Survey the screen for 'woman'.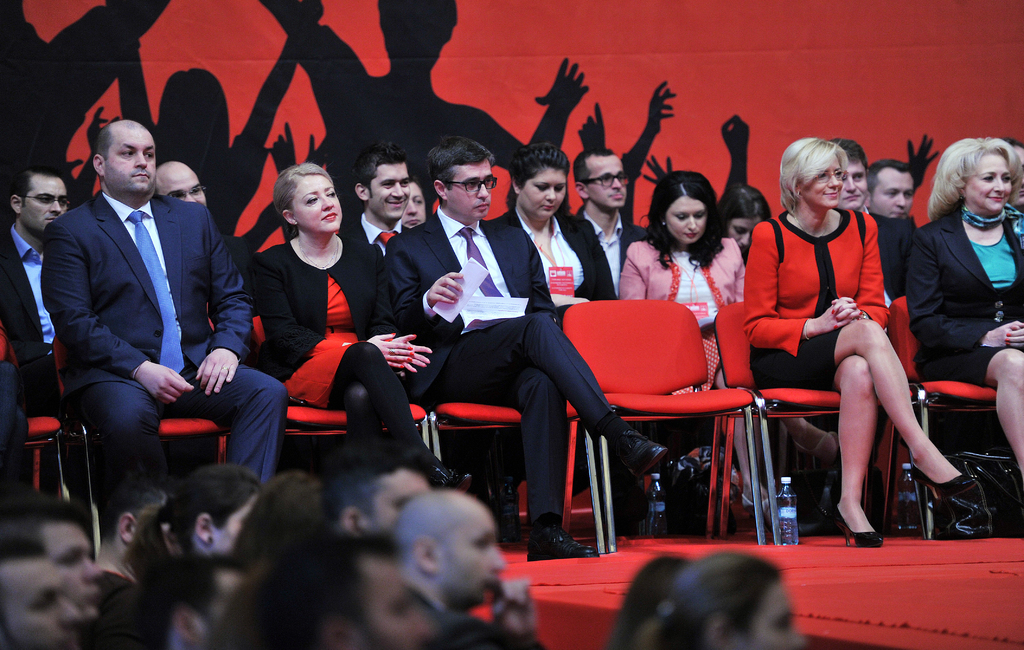
Survey found: bbox=(906, 136, 1023, 480).
